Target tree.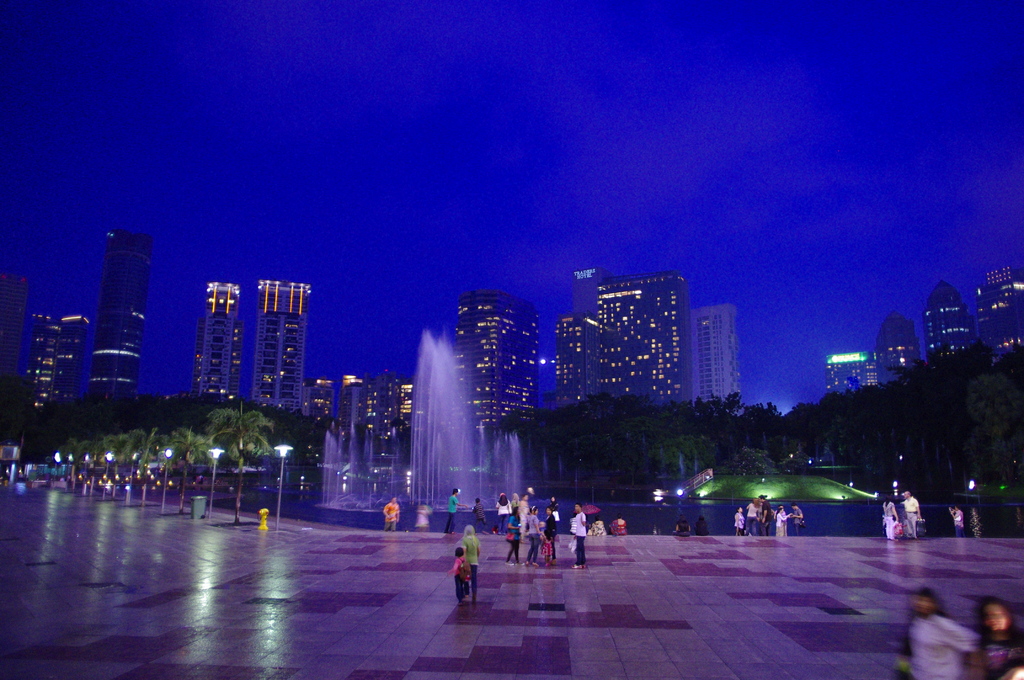
Target region: BBox(792, 344, 1017, 487).
